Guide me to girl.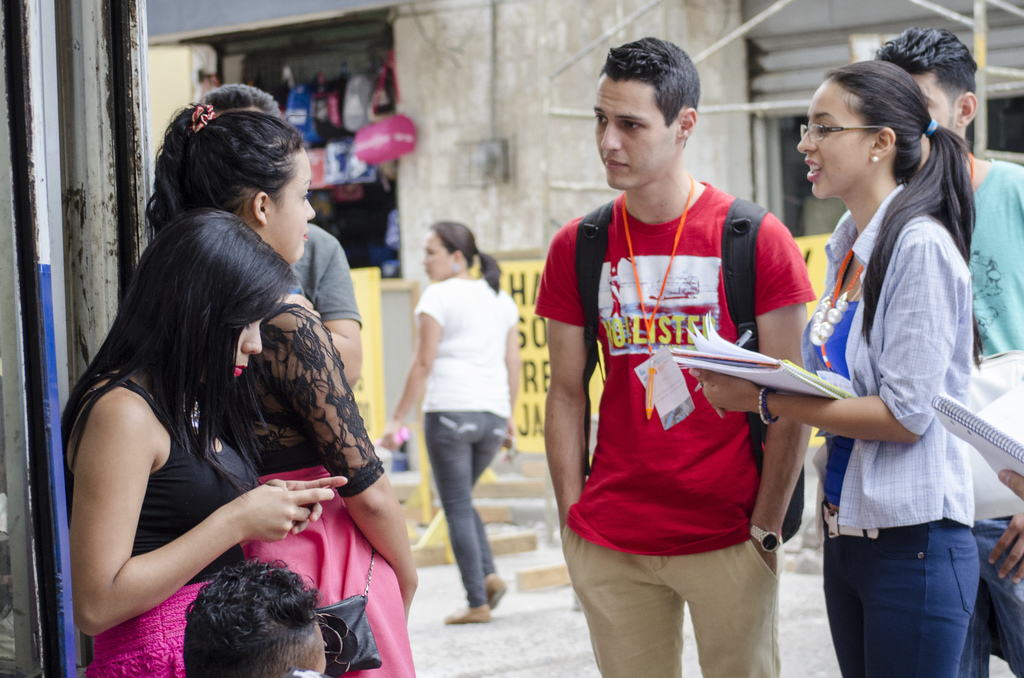
Guidance: (x1=141, y1=101, x2=417, y2=677).
